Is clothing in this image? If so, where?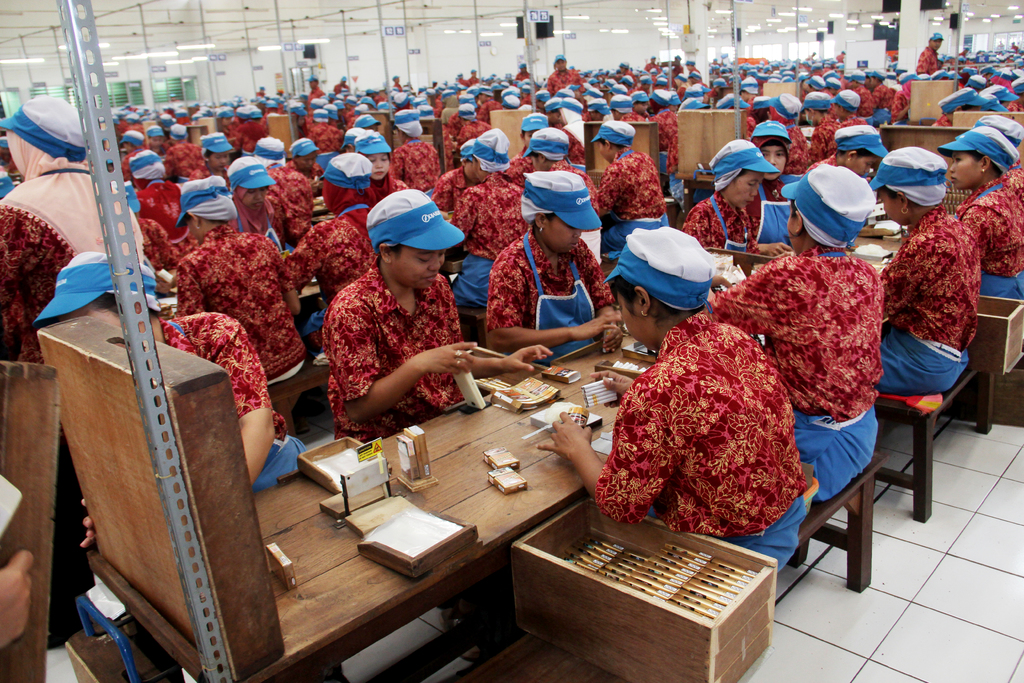
Yes, at x1=132 y1=126 x2=147 y2=136.
